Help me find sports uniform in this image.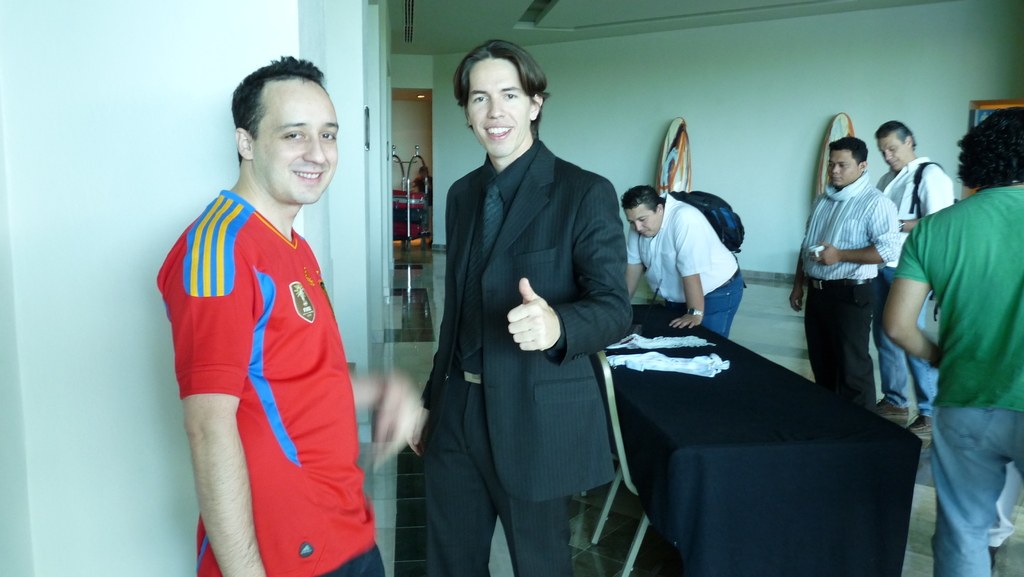
Found it: Rect(168, 199, 390, 576).
